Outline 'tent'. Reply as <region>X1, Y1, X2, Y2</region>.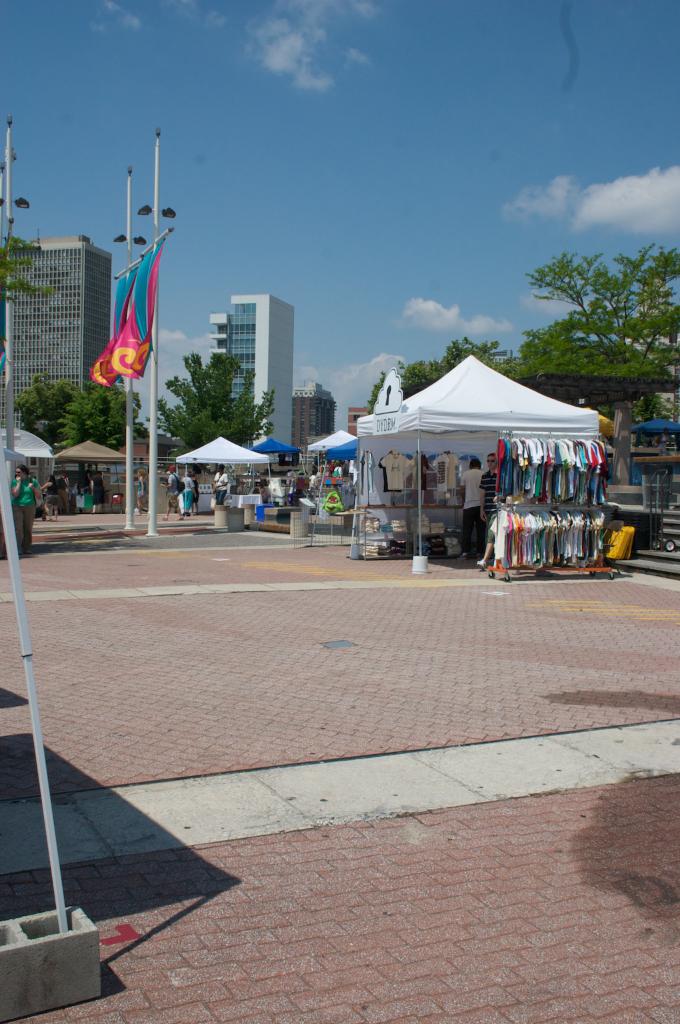
<region>249, 433, 284, 468</region>.
